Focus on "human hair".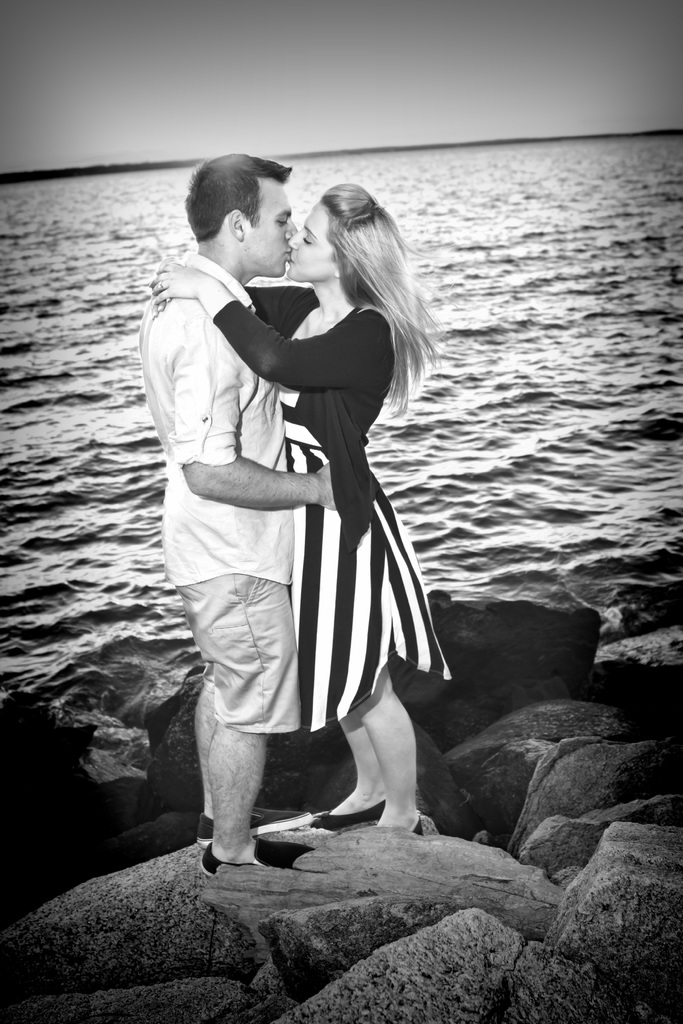
Focused at (left=188, top=153, right=297, bottom=252).
